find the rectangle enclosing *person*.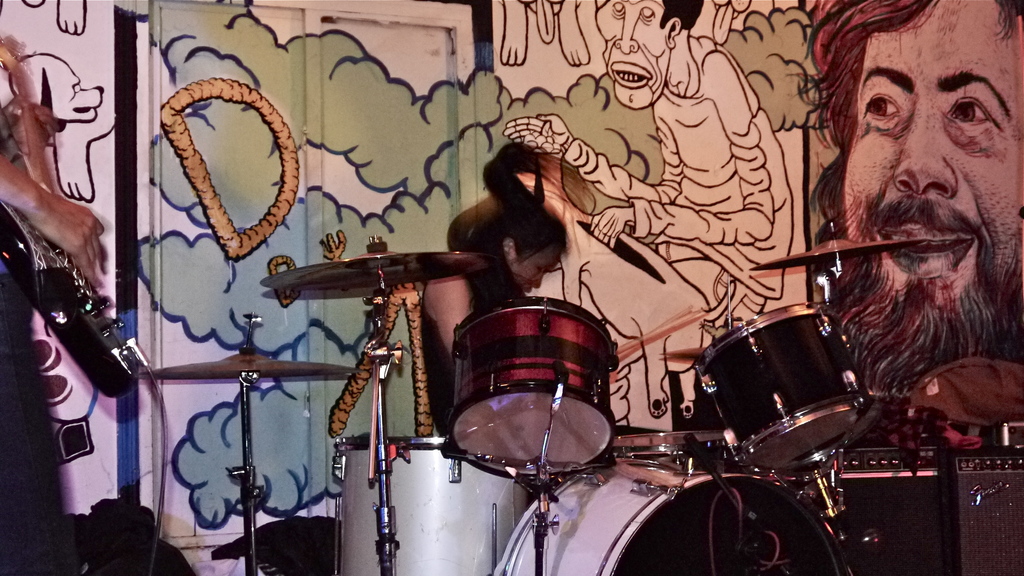
x1=414 y1=145 x2=572 y2=450.
